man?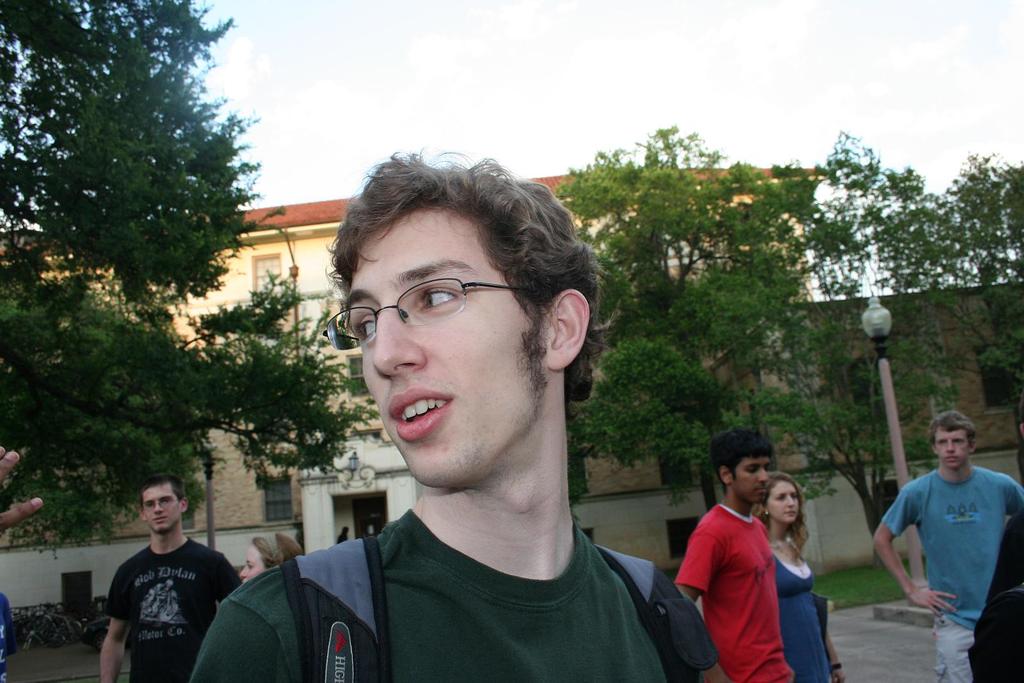
locate(94, 473, 239, 682)
